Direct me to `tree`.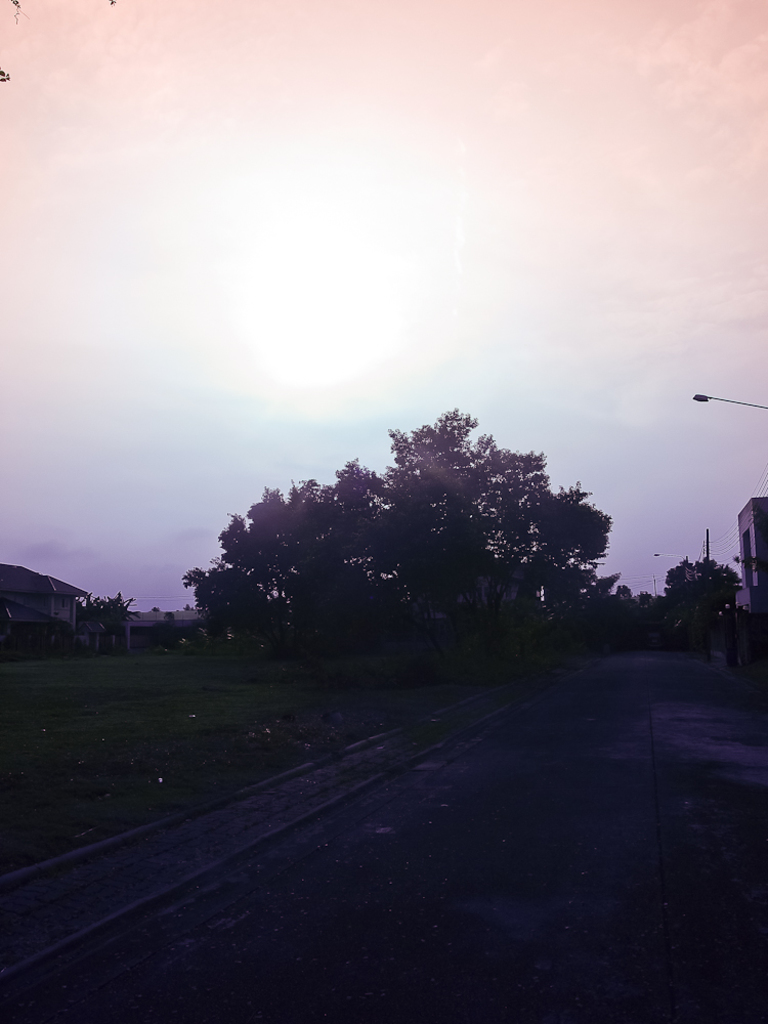
Direction: 634,541,767,669.
